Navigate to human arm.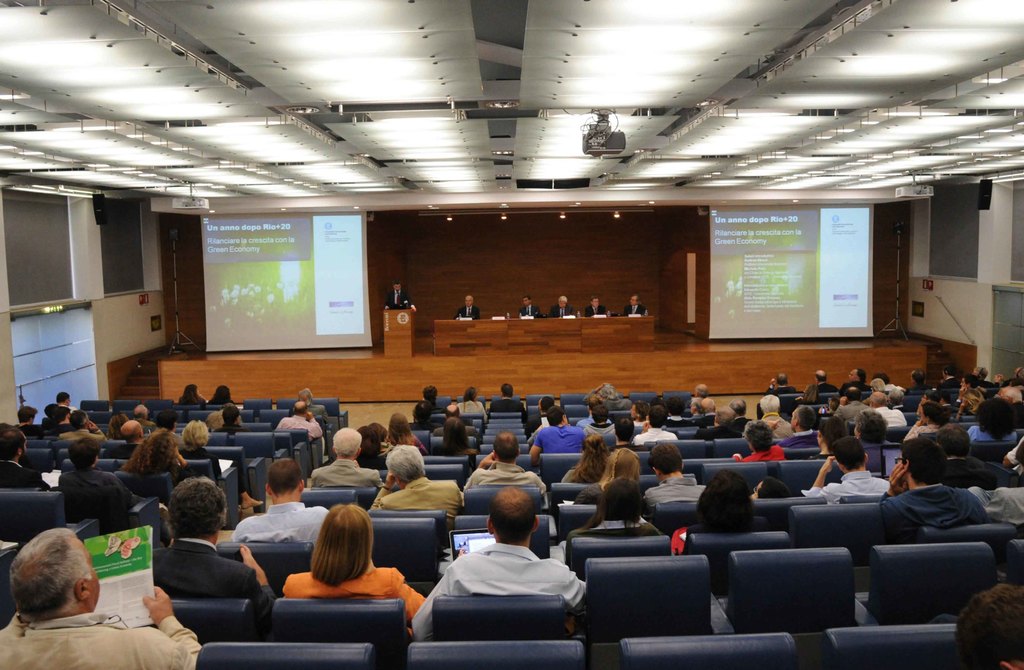
Navigation target: (x1=580, y1=386, x2=605, y2=407).
